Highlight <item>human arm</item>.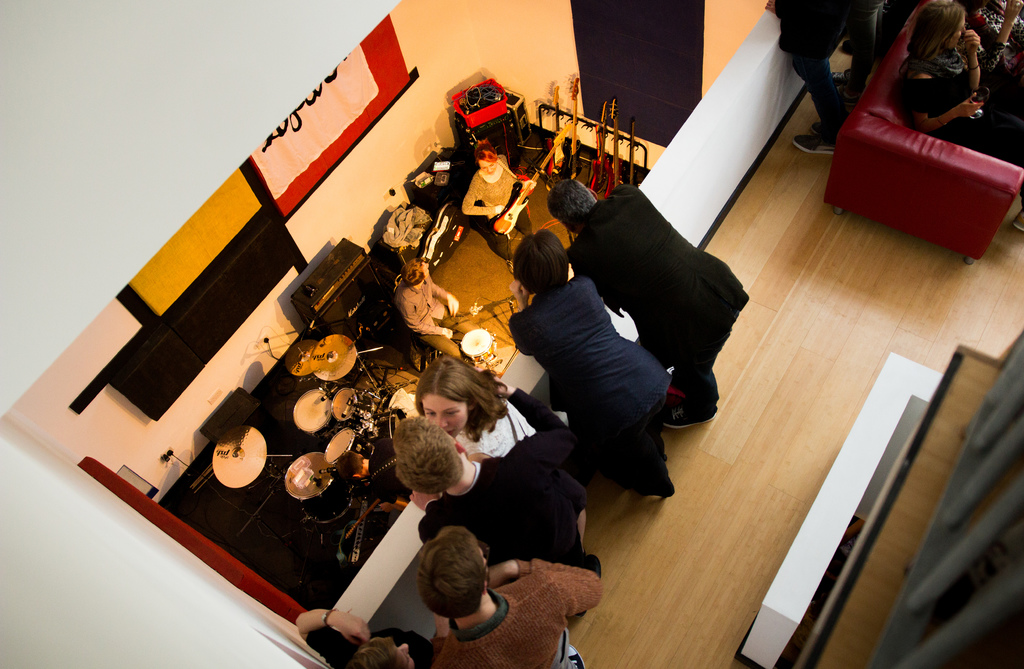
Highlighted region: 430, 281, 461, 315.
